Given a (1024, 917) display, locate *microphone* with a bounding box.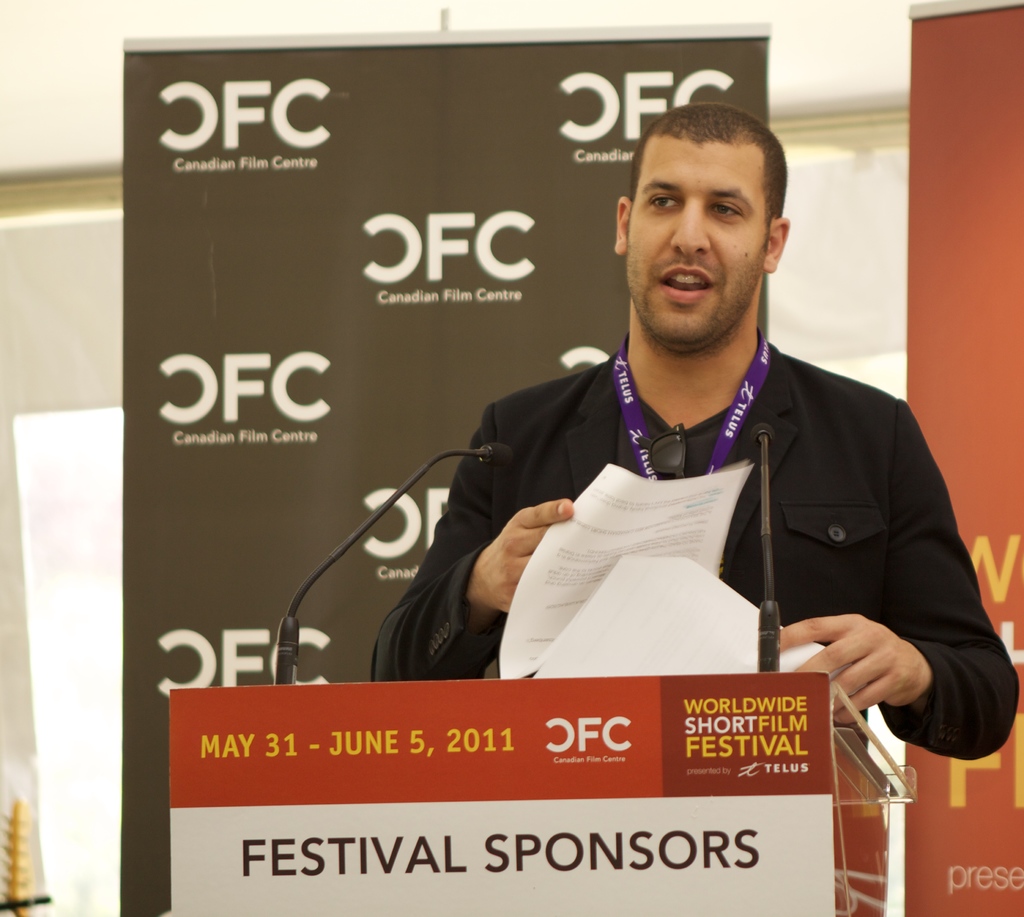
Located: detection(748, 412, 783, 675).
